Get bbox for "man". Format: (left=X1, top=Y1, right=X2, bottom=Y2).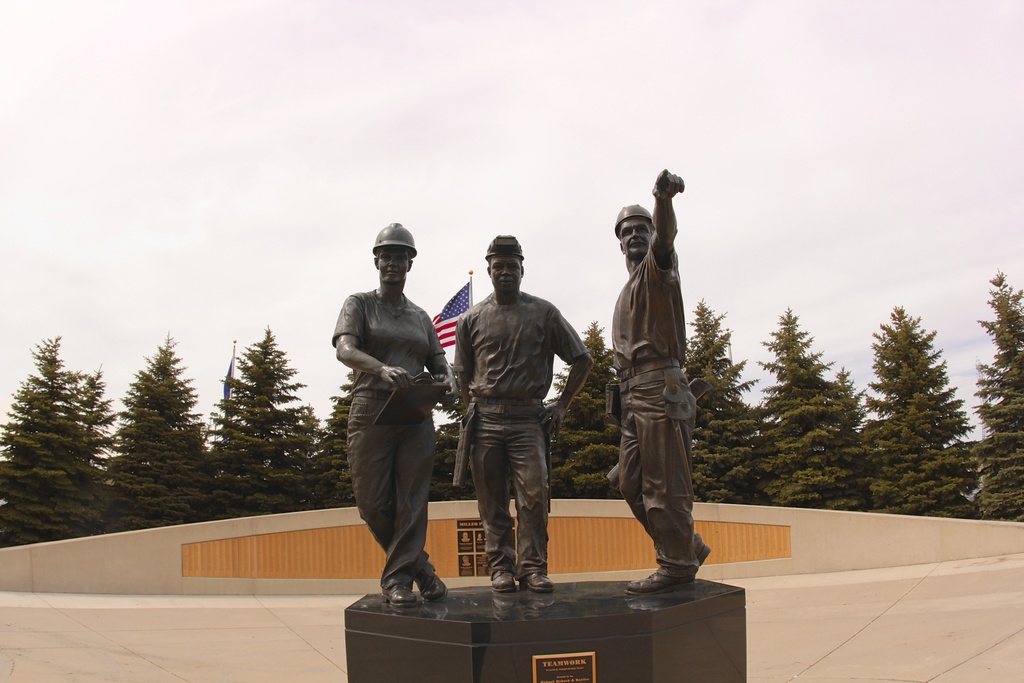
(left=454, top=231, right=596, bottom=594).
